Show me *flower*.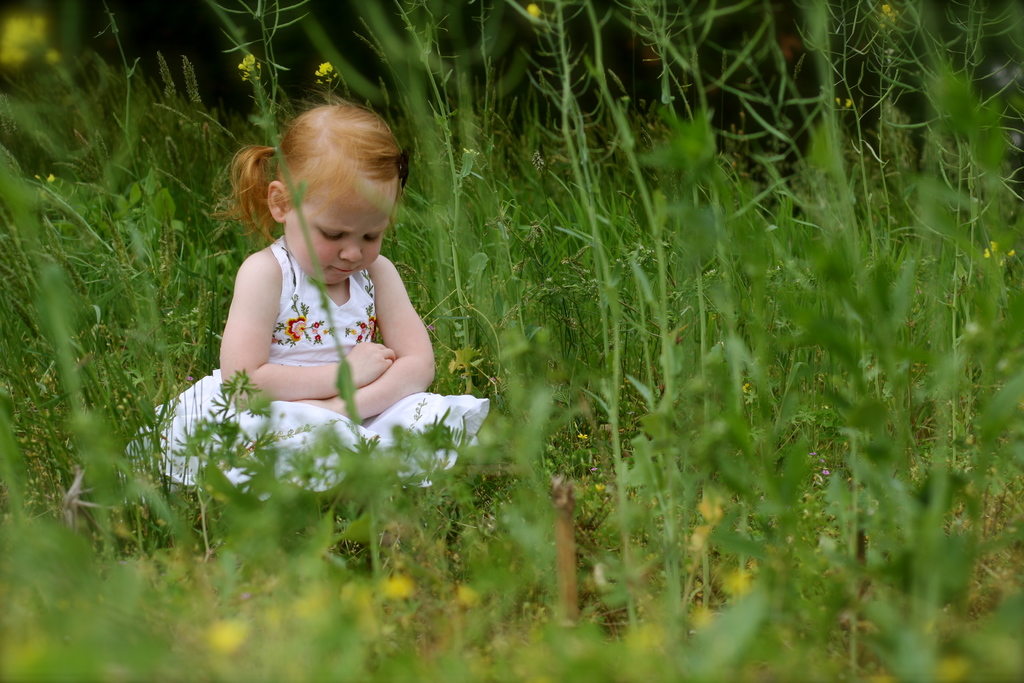
*flower* is here: 206/614/256/661.
